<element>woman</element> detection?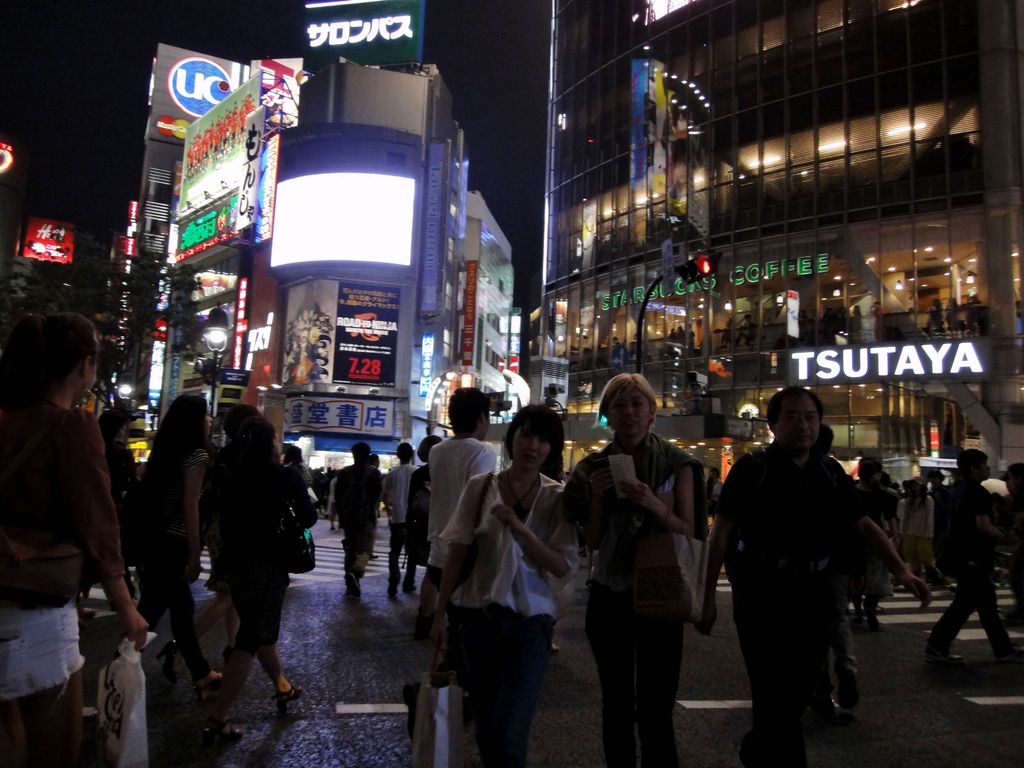
582:383:716:763
